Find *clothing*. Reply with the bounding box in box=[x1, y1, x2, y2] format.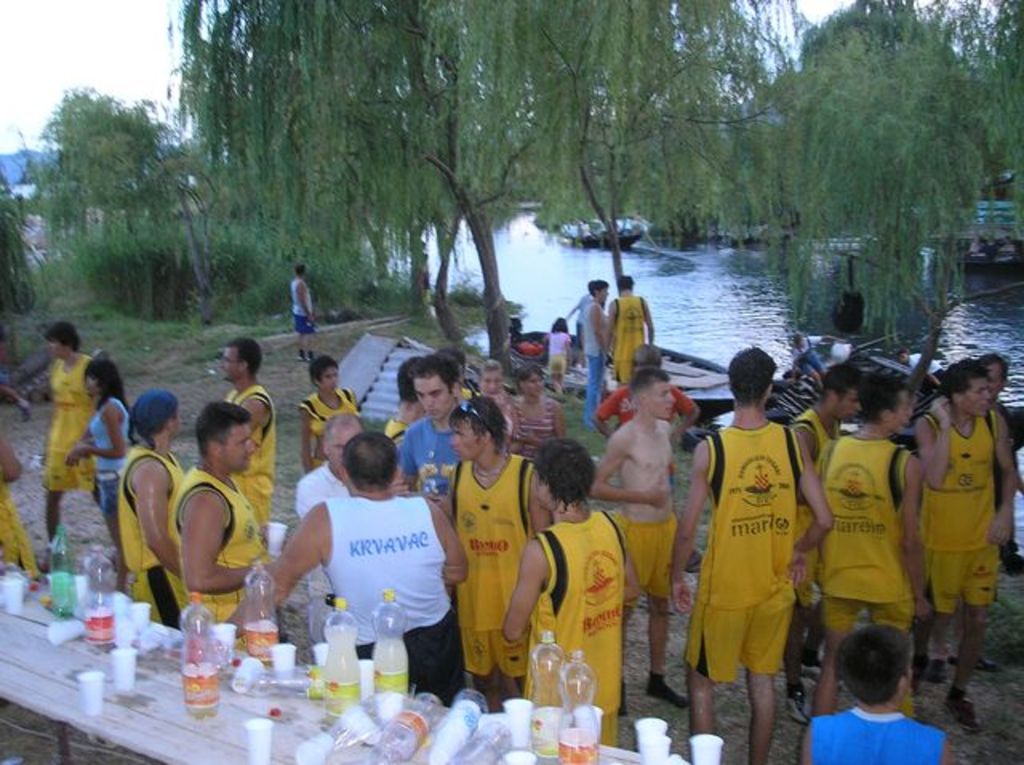
box=[574, 293, 590, 352].
